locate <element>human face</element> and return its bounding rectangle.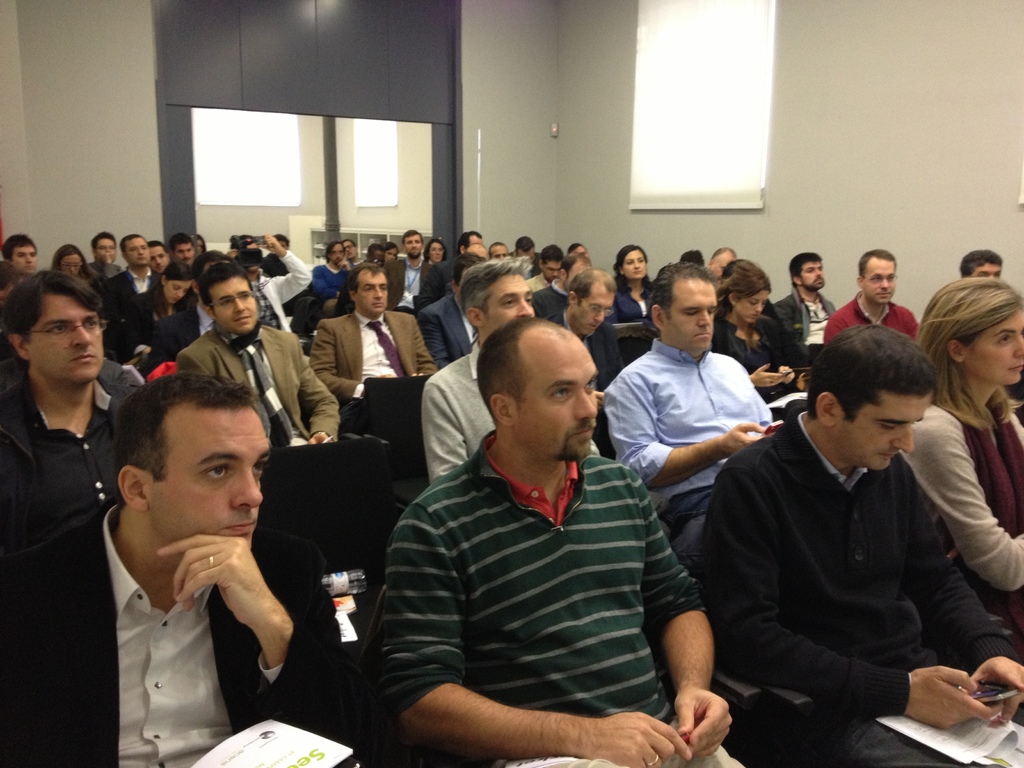
{"x1": 10, "y1": 247, "x2": 35, "y2": 274}.
